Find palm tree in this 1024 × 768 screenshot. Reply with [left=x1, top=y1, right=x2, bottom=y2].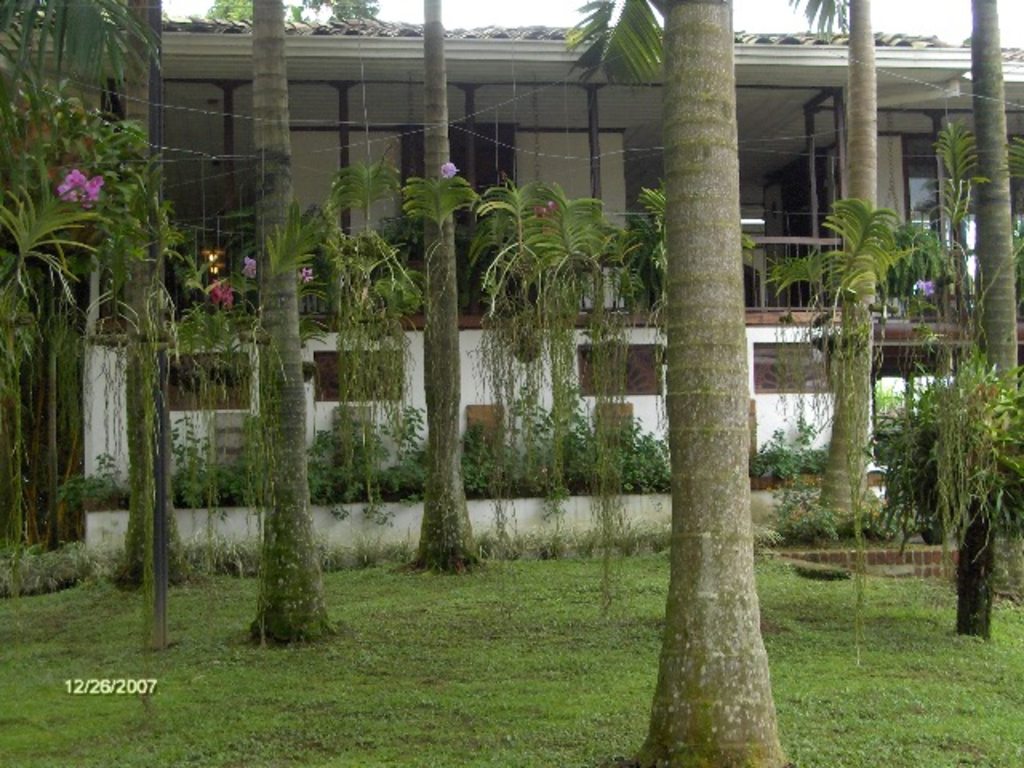
[left=0, top=176, right=93, bottom=299].
